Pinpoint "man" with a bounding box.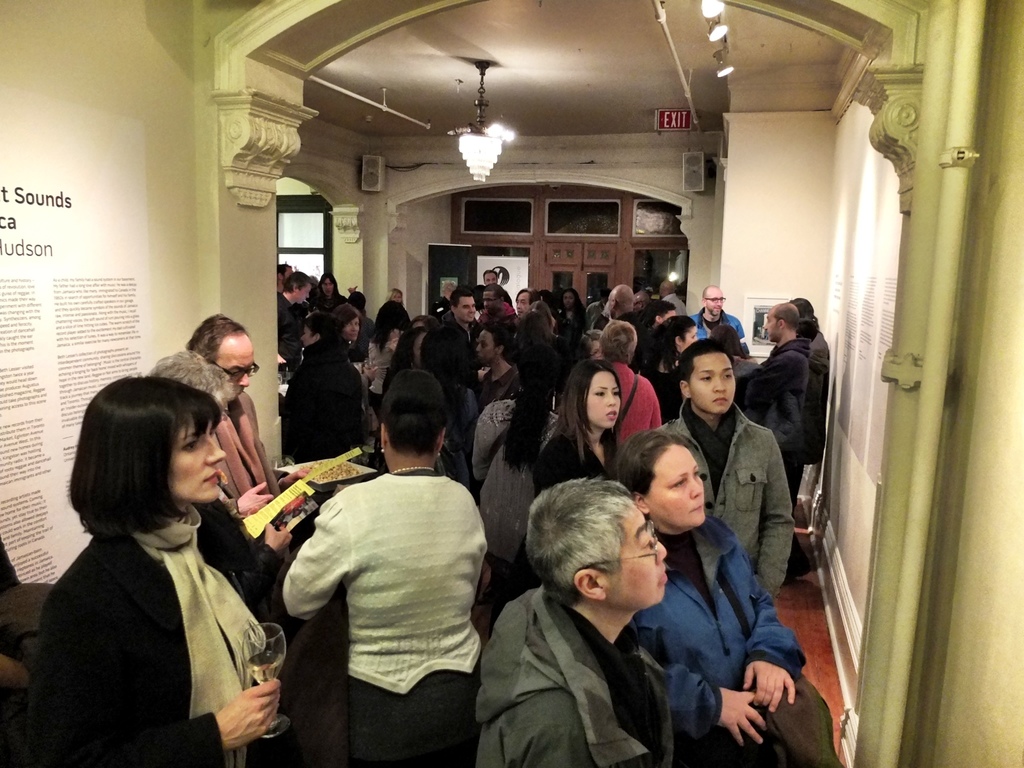
bbox=(738, 303, 804, 498).
